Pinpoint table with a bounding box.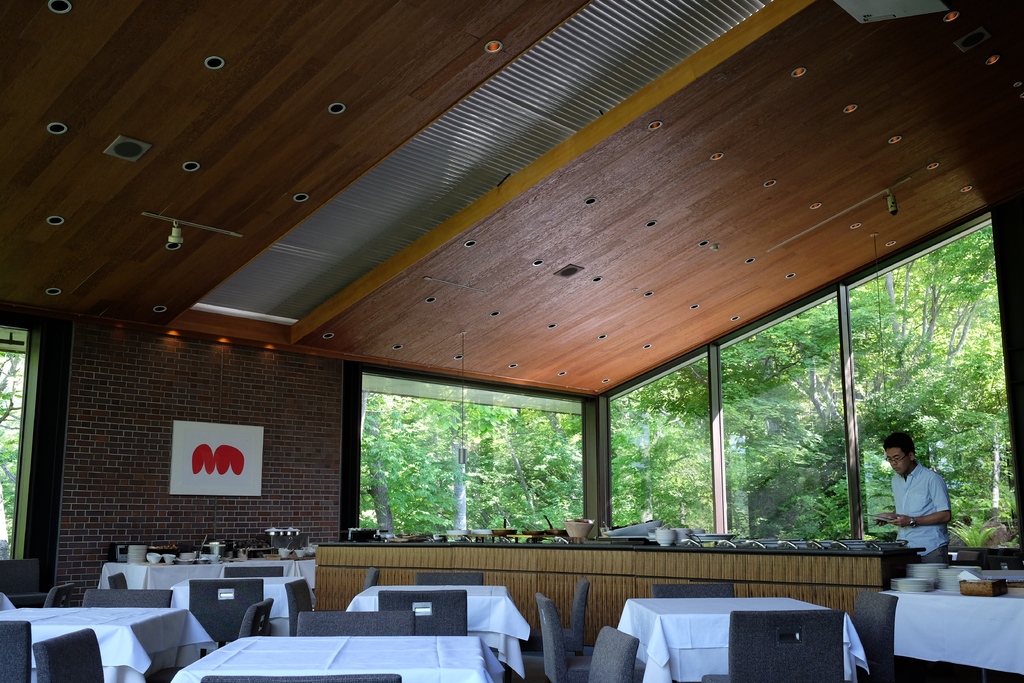
<region>170, 638, 502, 682</region>.
